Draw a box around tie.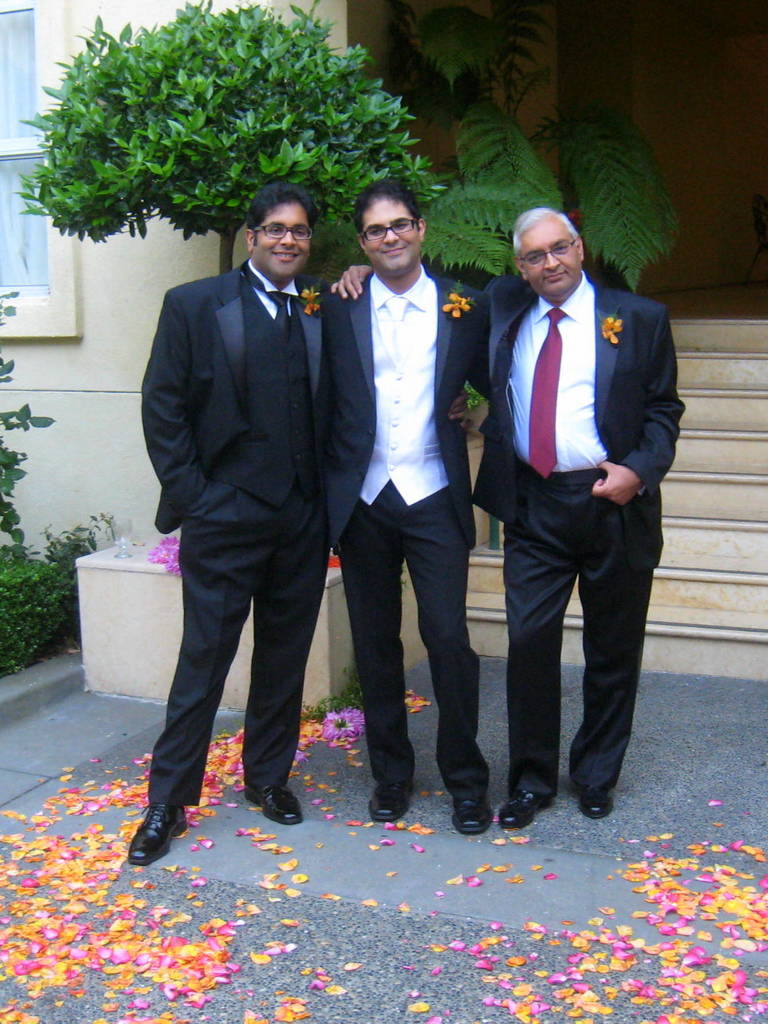
[x1=241, y1=260, x2=291, y2=339].
